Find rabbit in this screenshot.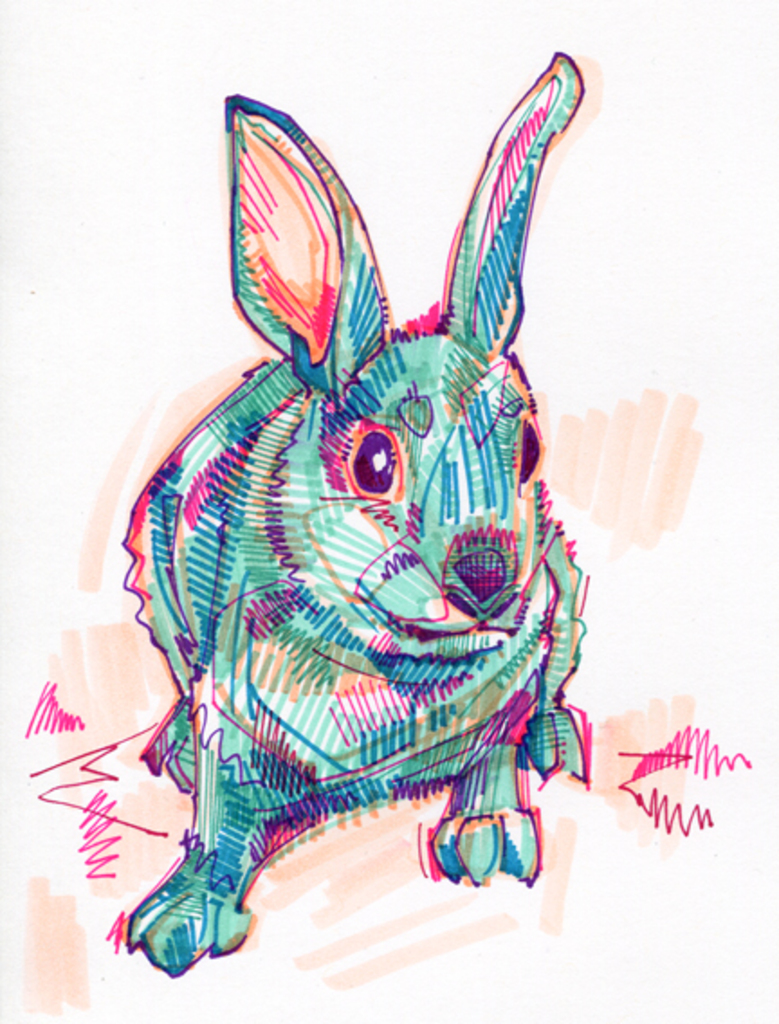
The bounding box for rabbit is (left=123, top=49, right=586, bottom=981).
